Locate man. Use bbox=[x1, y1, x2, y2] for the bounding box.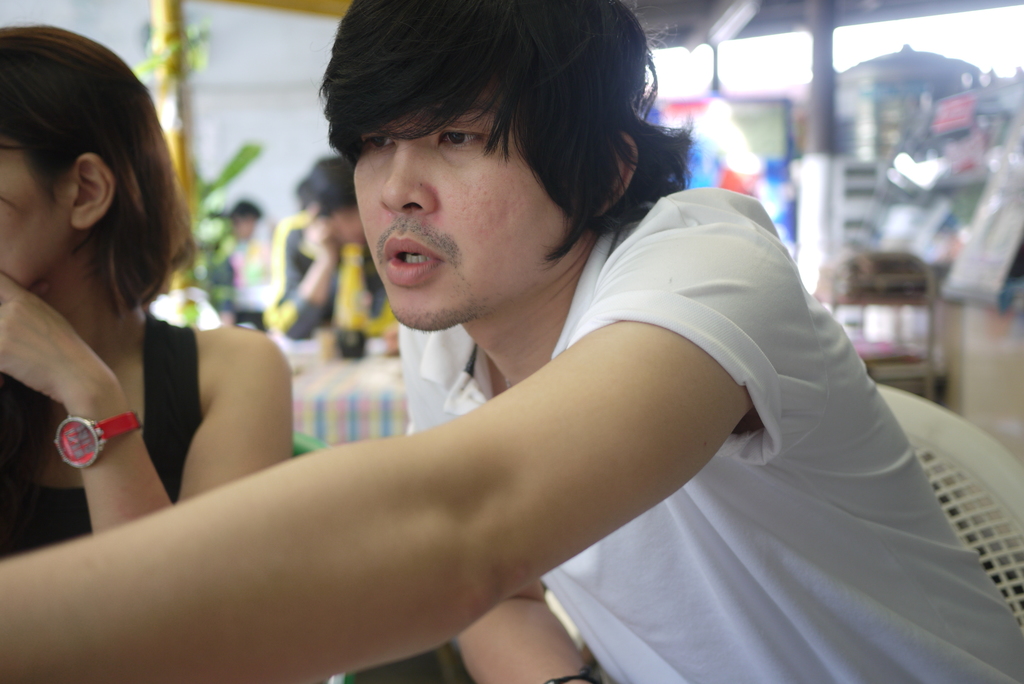
bbox=[257, 165, 400, 349].
